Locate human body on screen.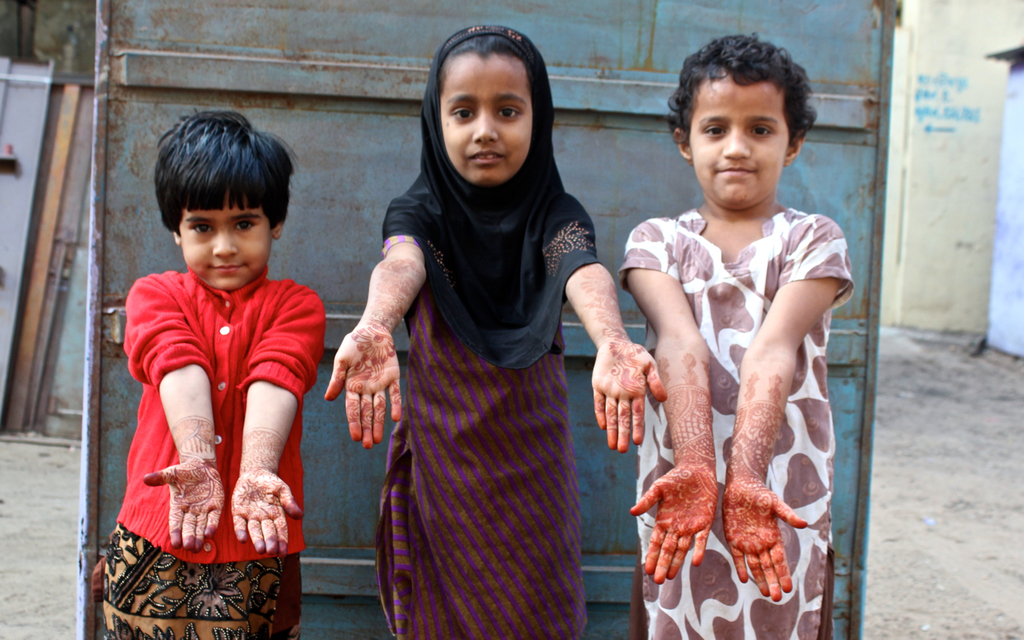
On screen at BBox(324, 169, 669, 639).
